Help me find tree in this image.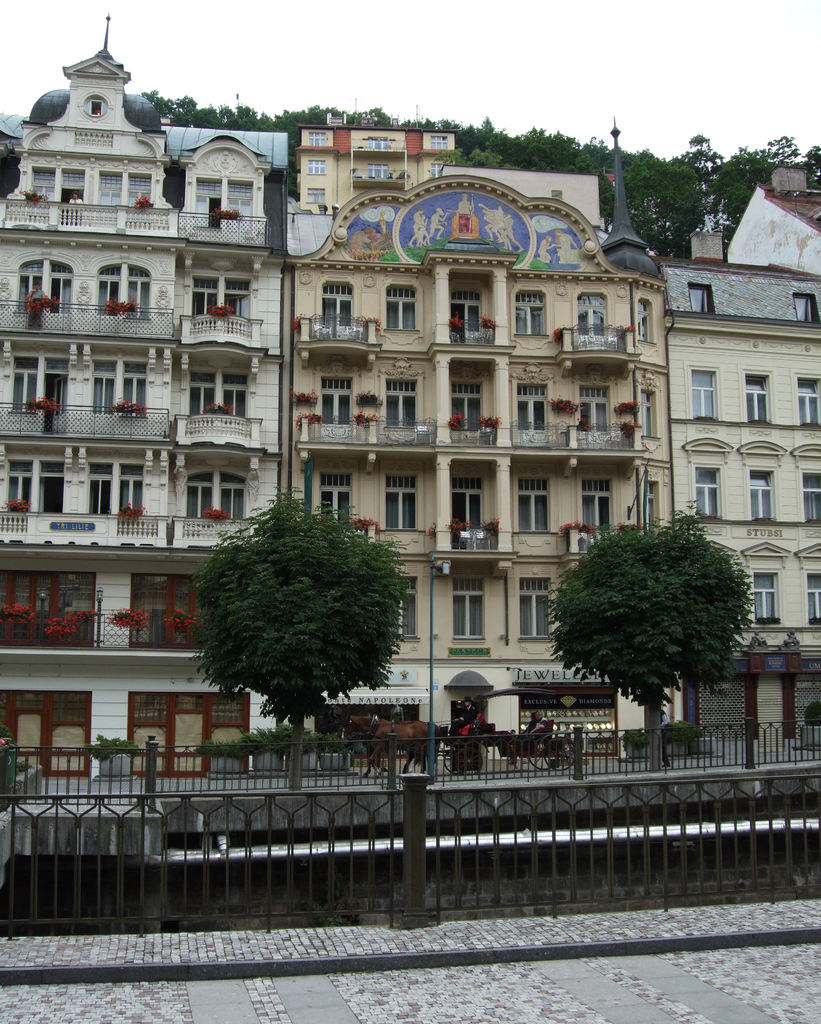
Found it: Rect(194, 489, 408, 743).
